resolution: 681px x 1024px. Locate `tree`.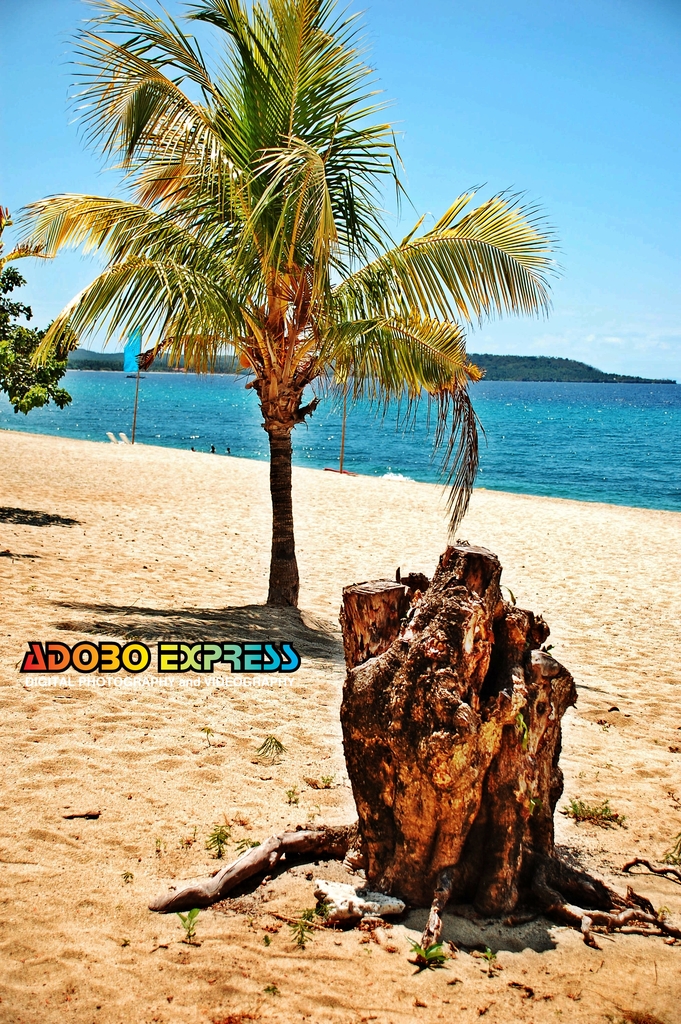
bbox=(0, 211, 72, 419).
